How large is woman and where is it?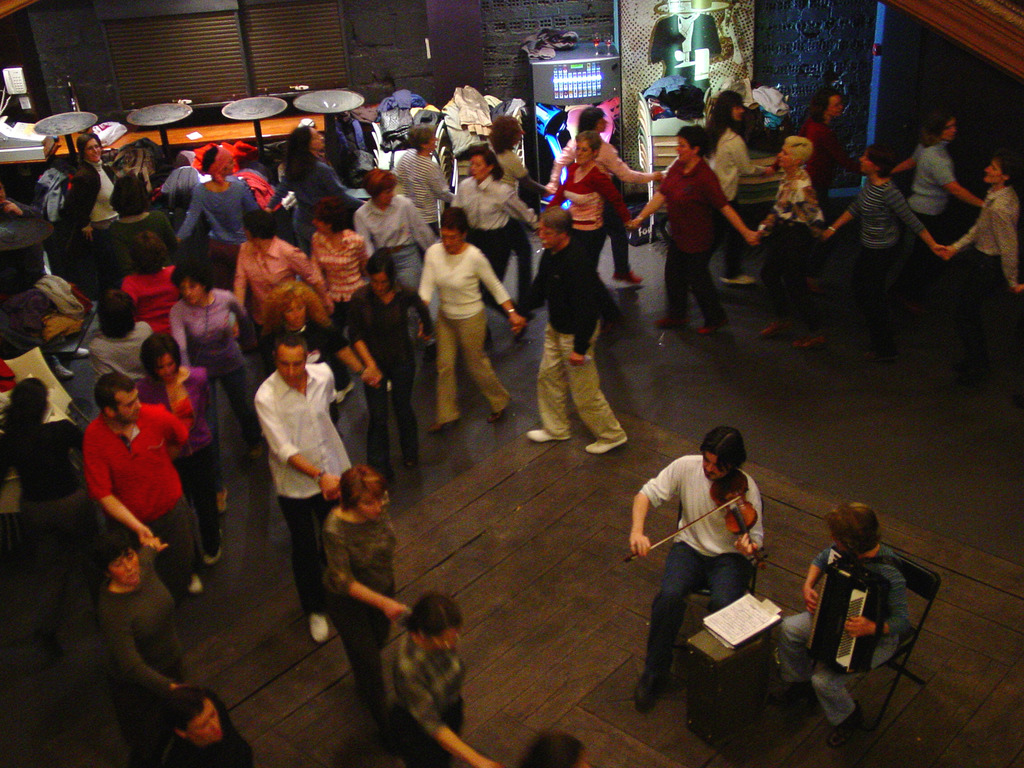
Bounding box: crop(698, 93, 776, 263).
